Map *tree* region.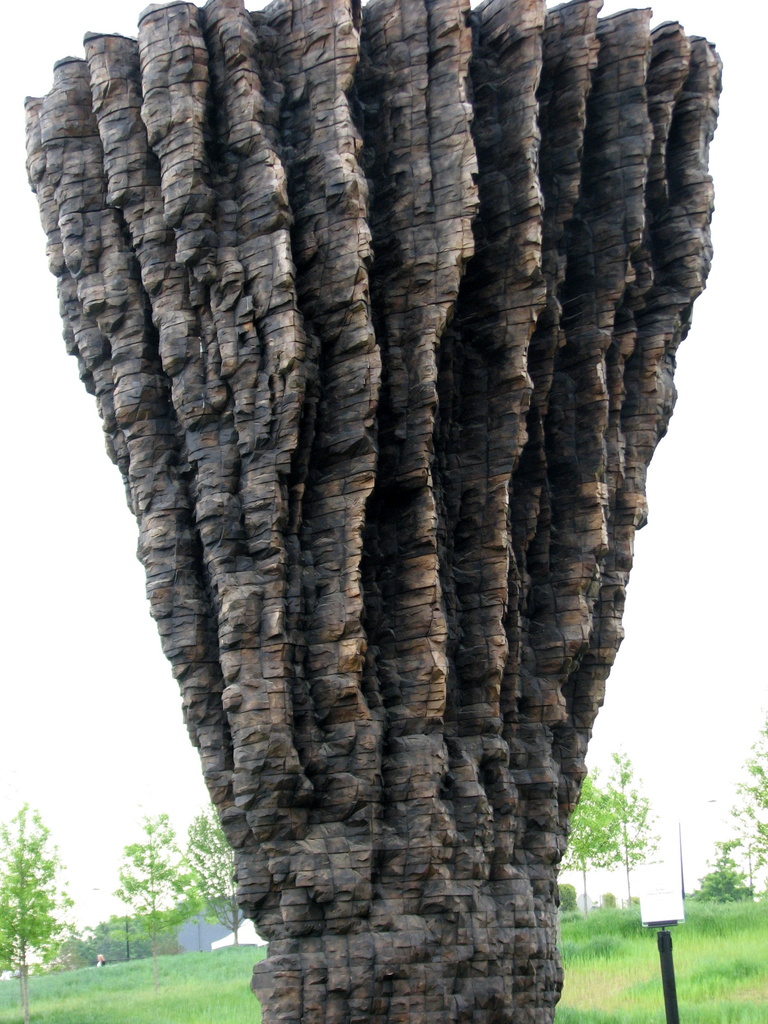
Mapped to locate(182, 799, 246, 942).
